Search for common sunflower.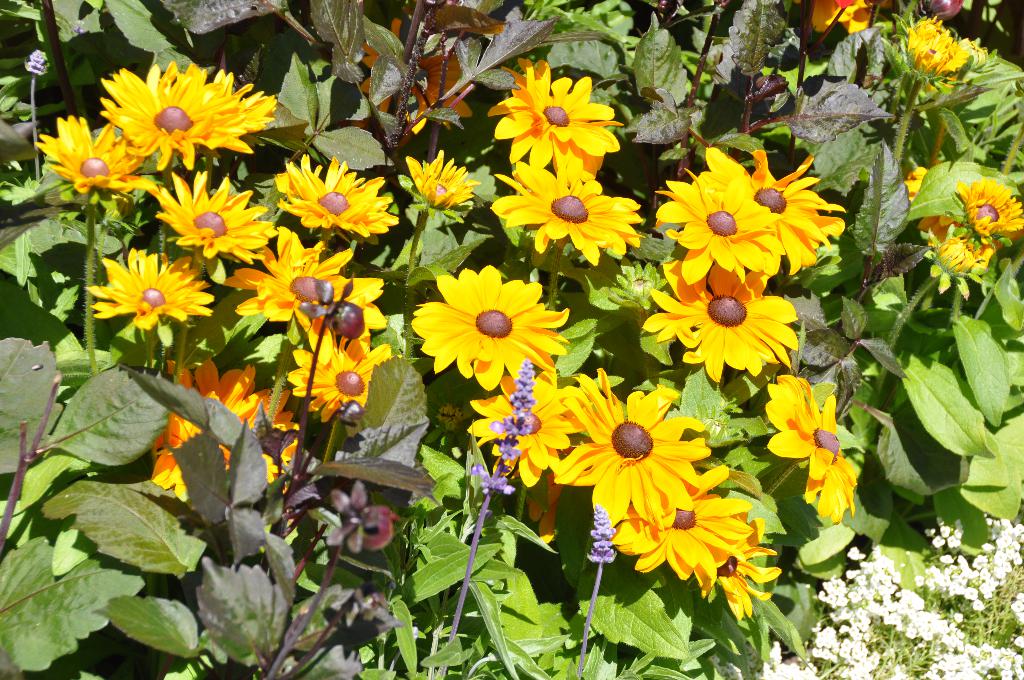
Found at bbox=(559, 391, 705, 520).
